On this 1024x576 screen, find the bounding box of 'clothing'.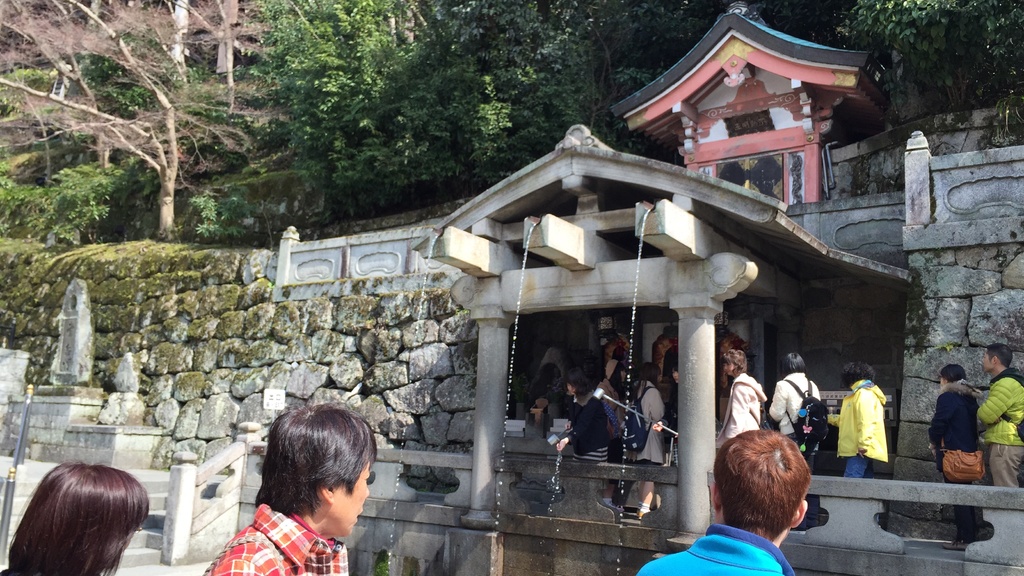
Bounding box: <box>984,365,1023,480</box>.
